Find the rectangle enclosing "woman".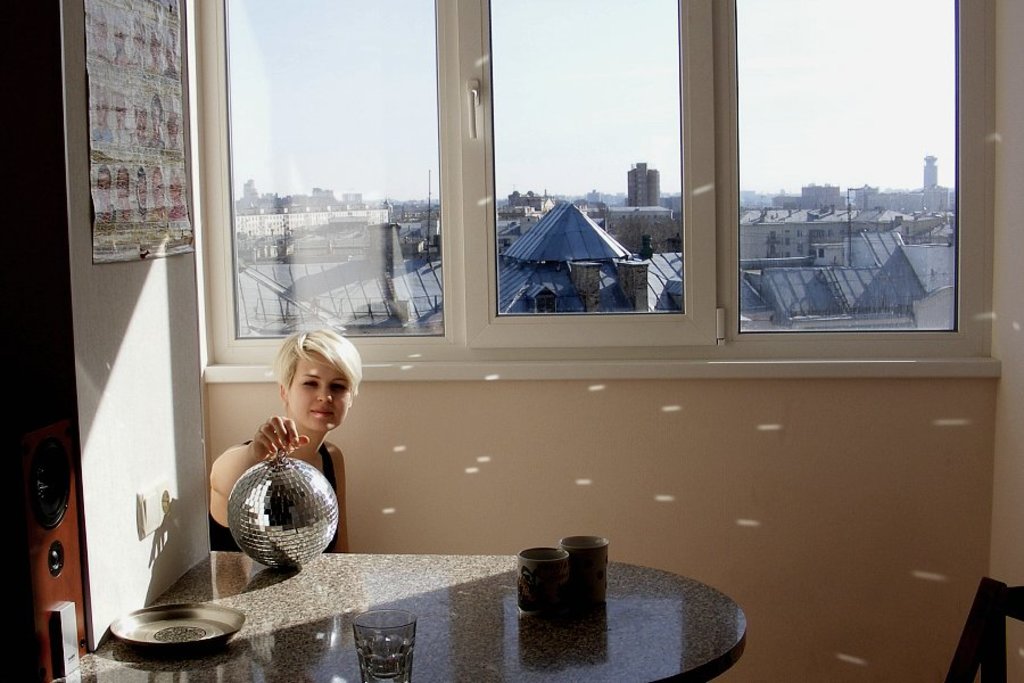
select_region(170, 168, 188, 223).
